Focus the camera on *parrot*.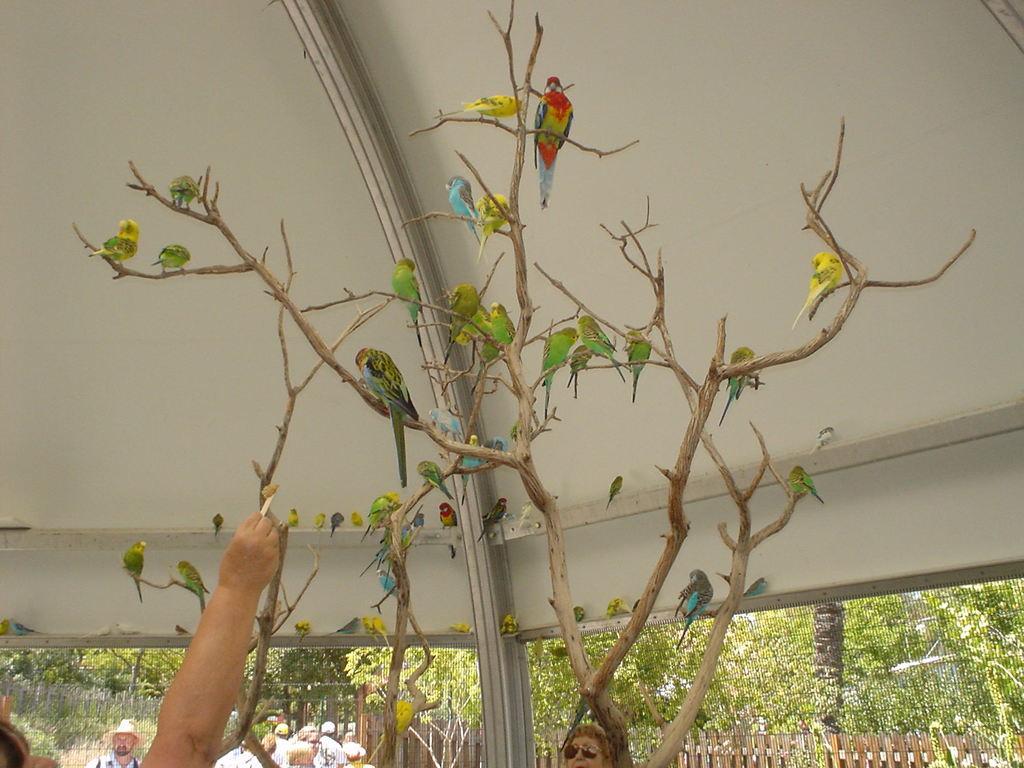
Focus region: box(170, 555, 214, 614).
